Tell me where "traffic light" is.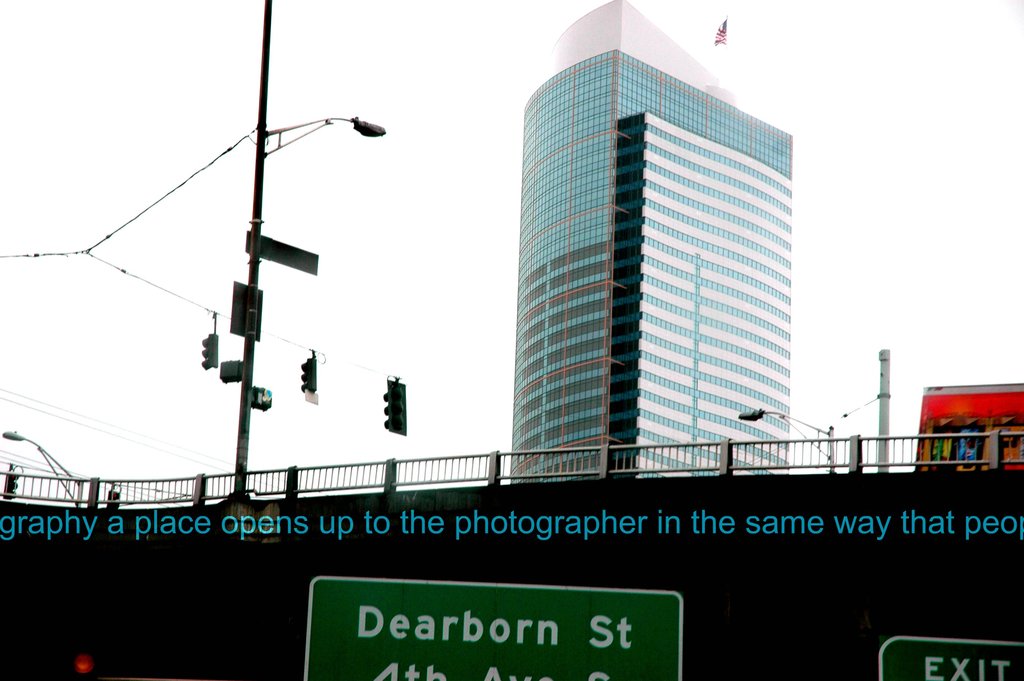
"traffic light" is at [300, 359, 317, 392].
